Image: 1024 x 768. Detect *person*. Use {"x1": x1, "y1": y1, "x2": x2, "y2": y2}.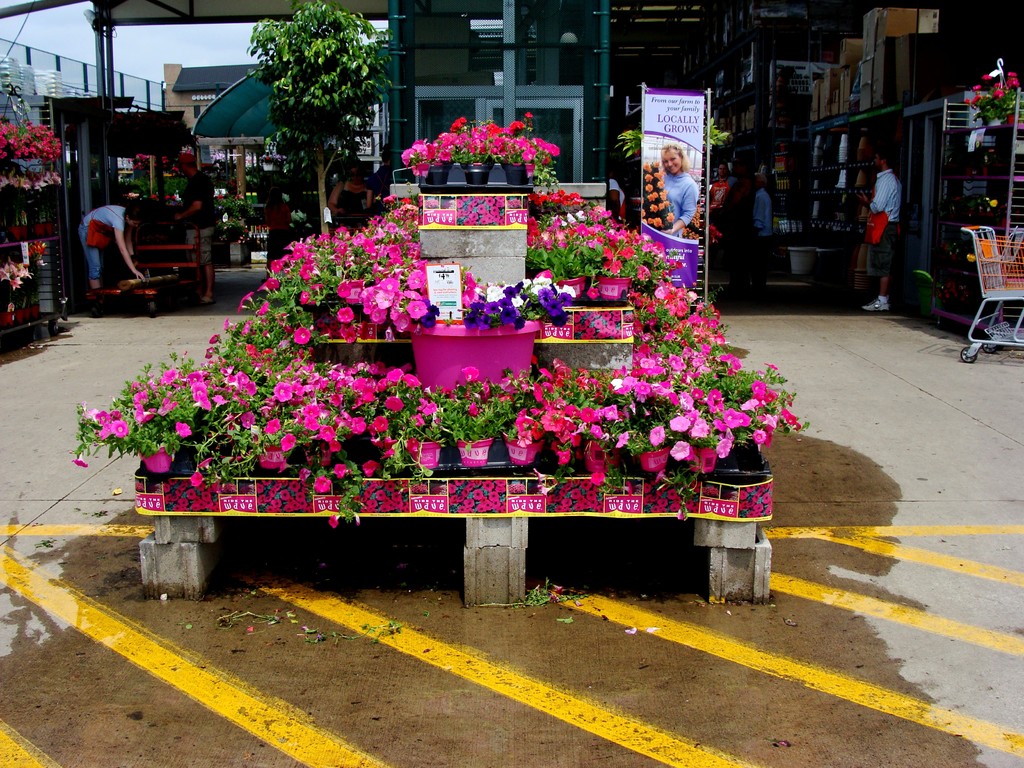
{"x1": 78, "y1": 192, "x2": 148, "y2": 296}.
